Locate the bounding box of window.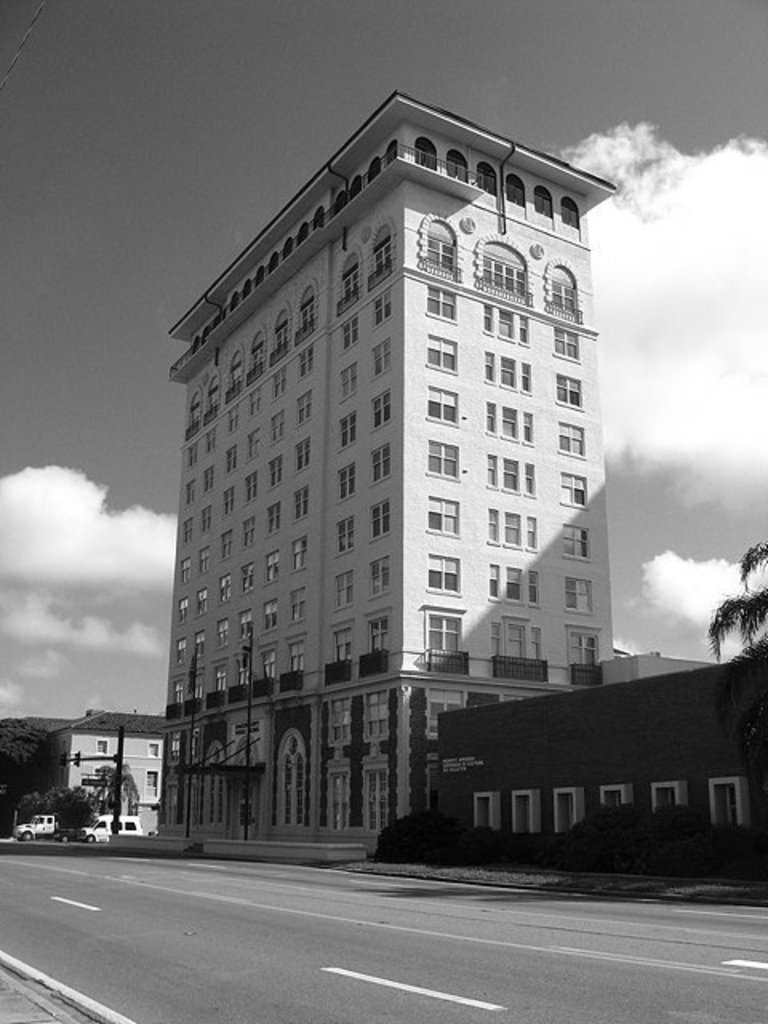
Bounding box: [179,514,198,541].
